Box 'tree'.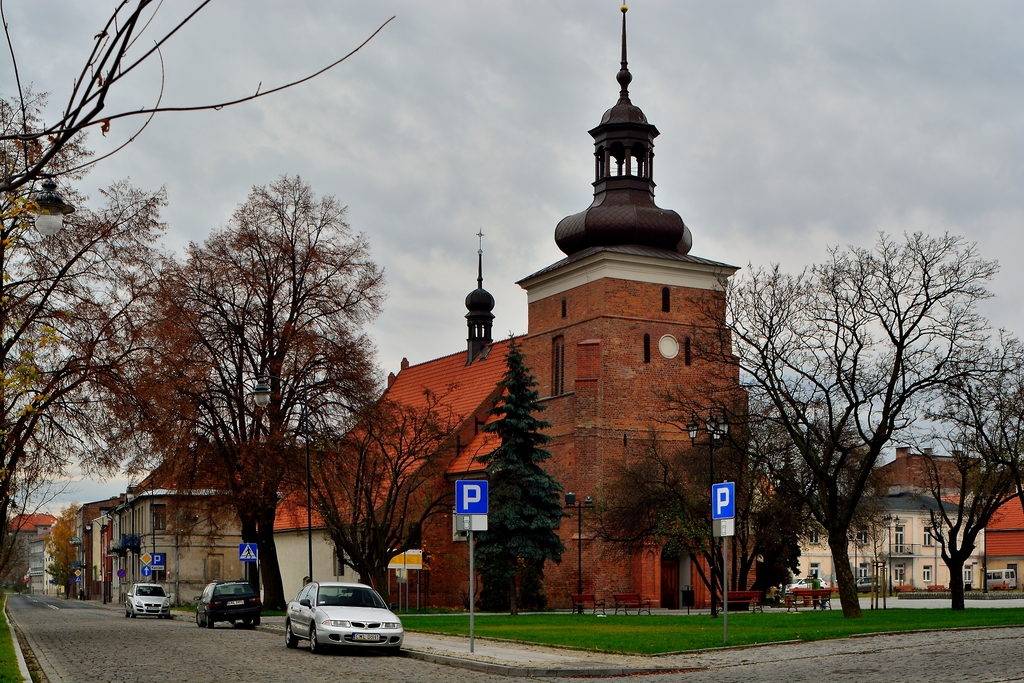
x1=892 y1=319 x2=1023 y2=615.
